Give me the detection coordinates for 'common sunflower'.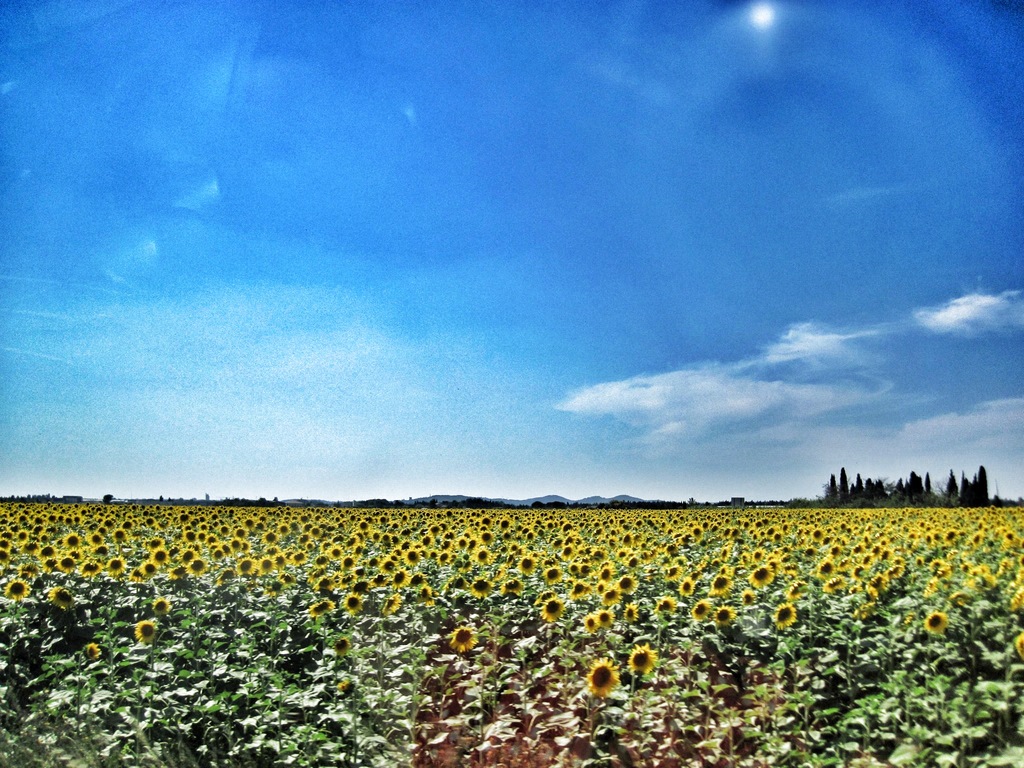
145 597 164 614.
